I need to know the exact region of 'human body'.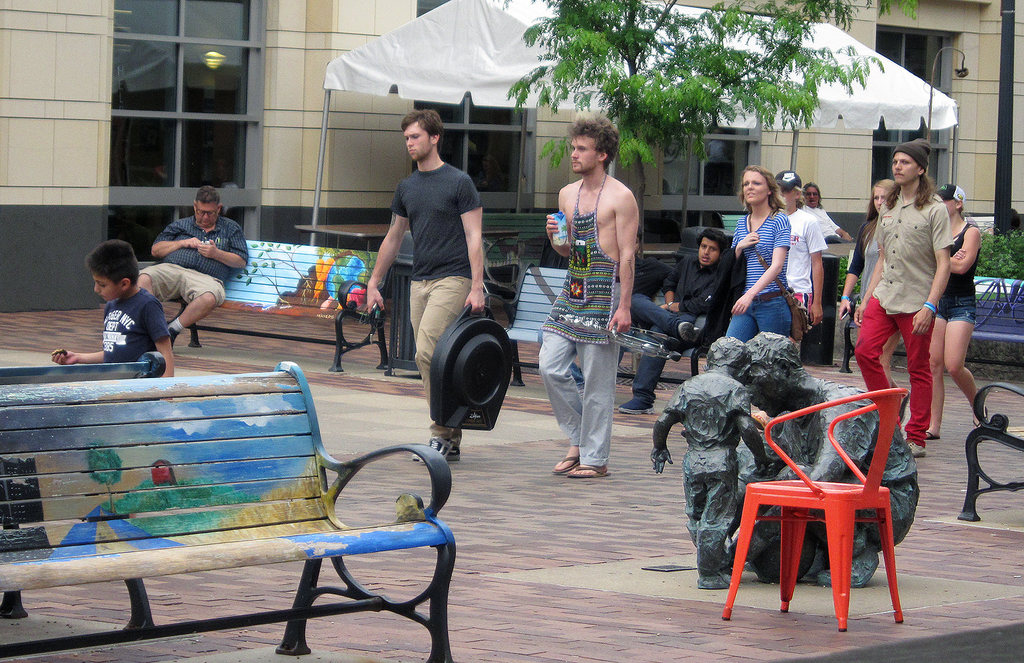
Region: 567/254/672/386.
